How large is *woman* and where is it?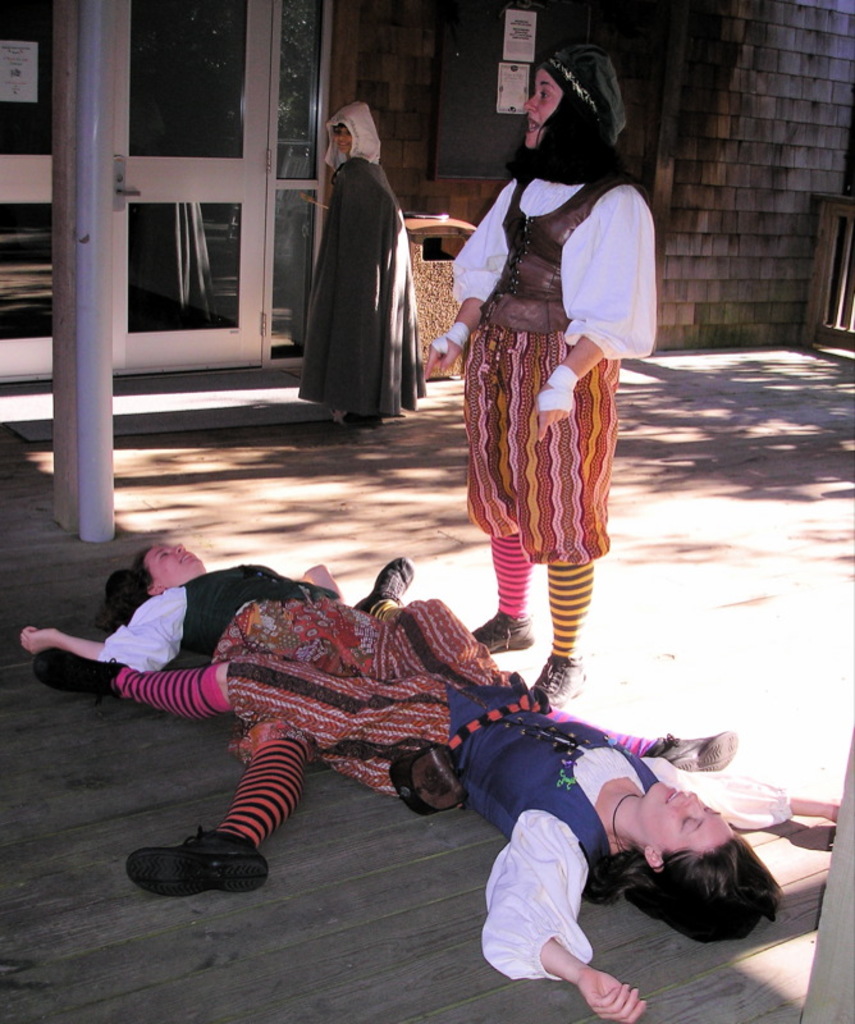
Bounding box: [left=447, top=42, right=646, bottom=681].
